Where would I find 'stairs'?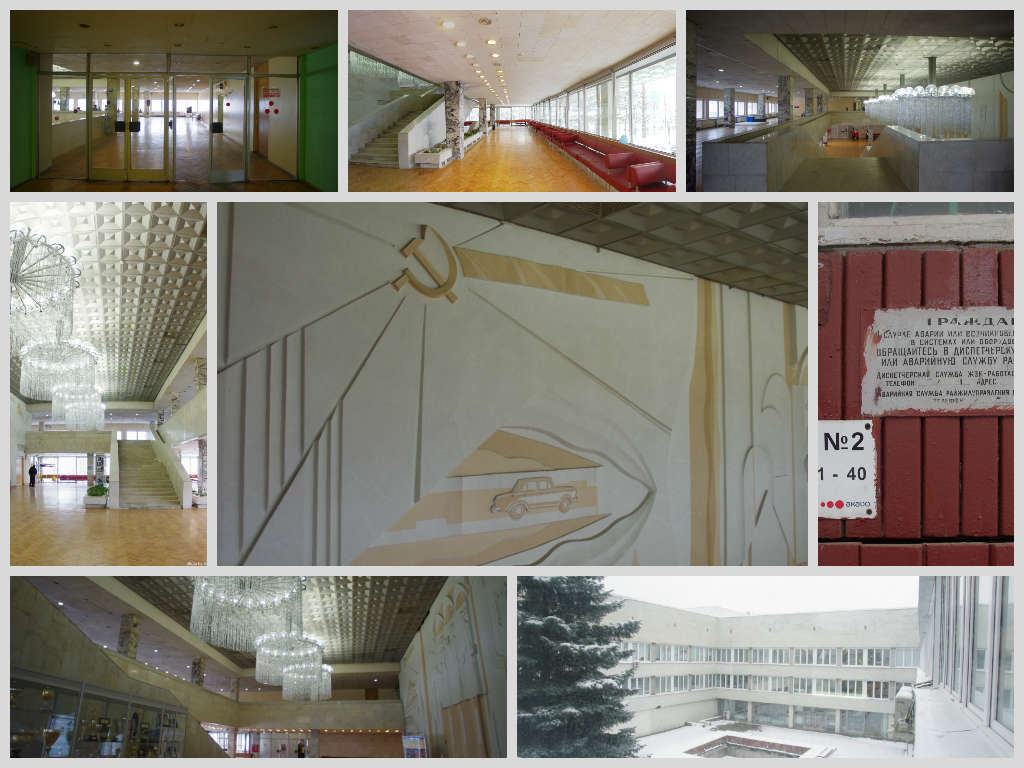
At 344/86/441/169.
